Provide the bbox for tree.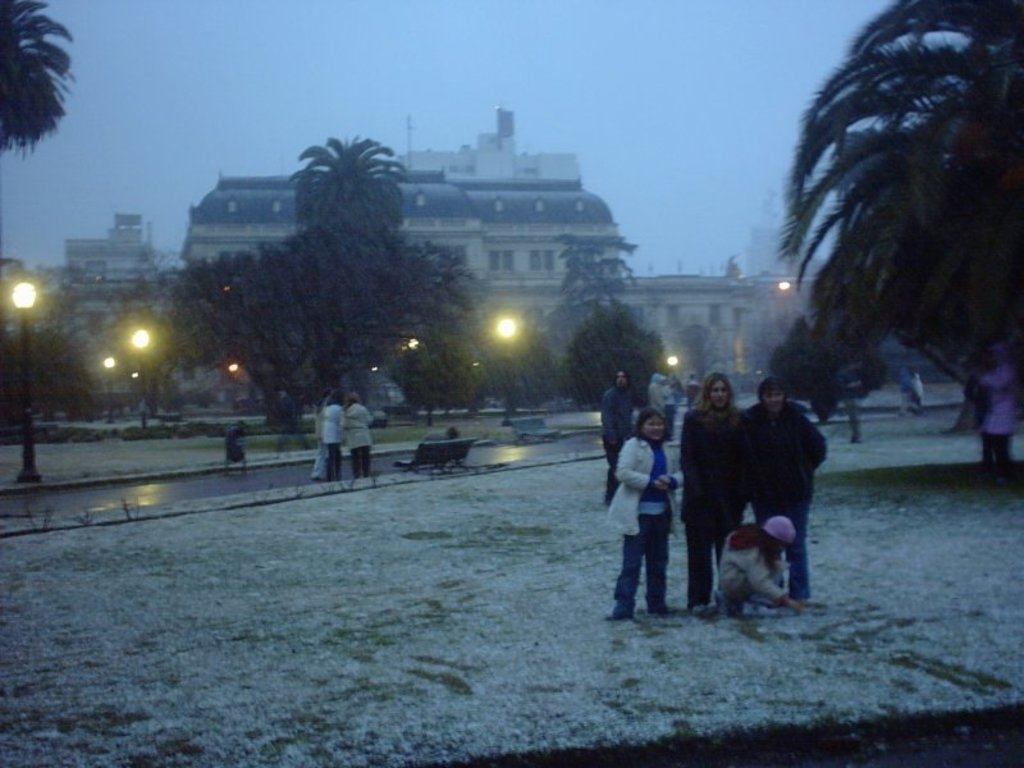
490:315:557:408.
